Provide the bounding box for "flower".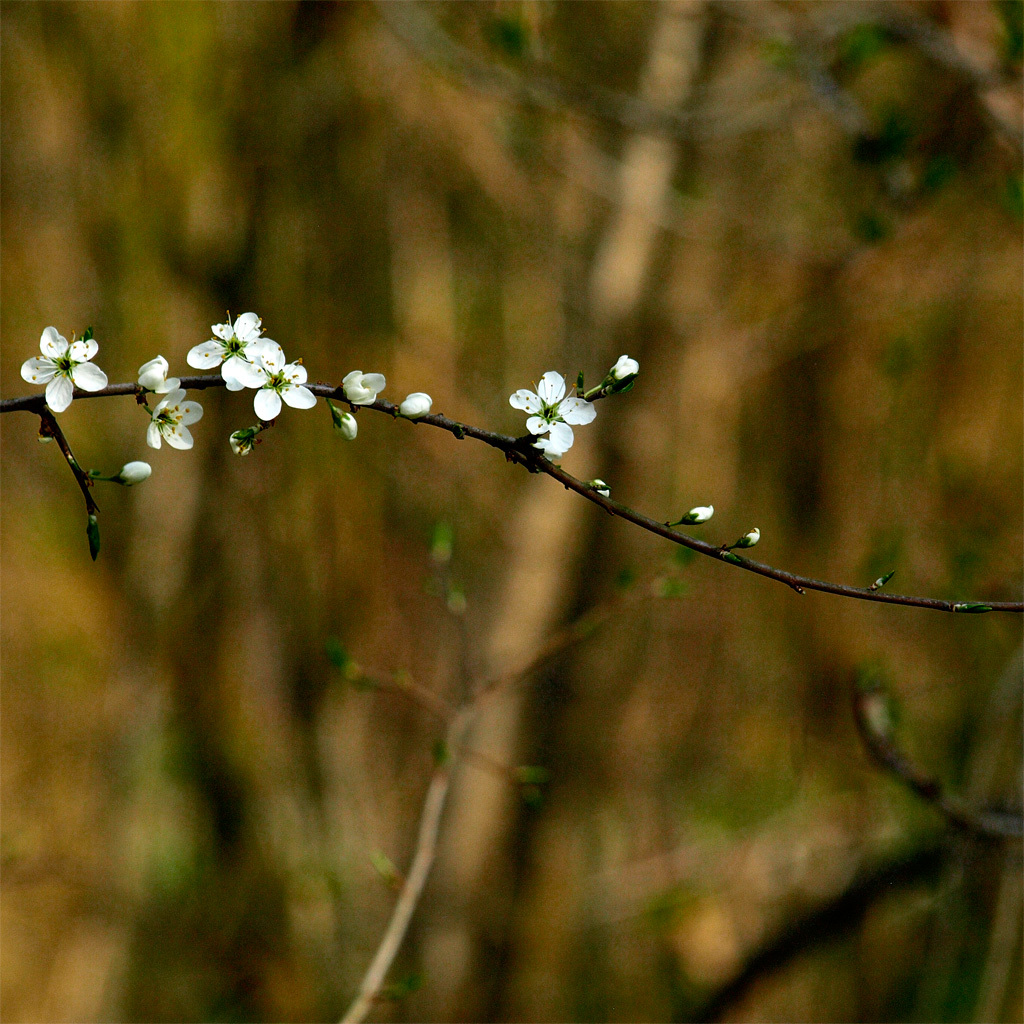
region(132, 355, 185, 398).
